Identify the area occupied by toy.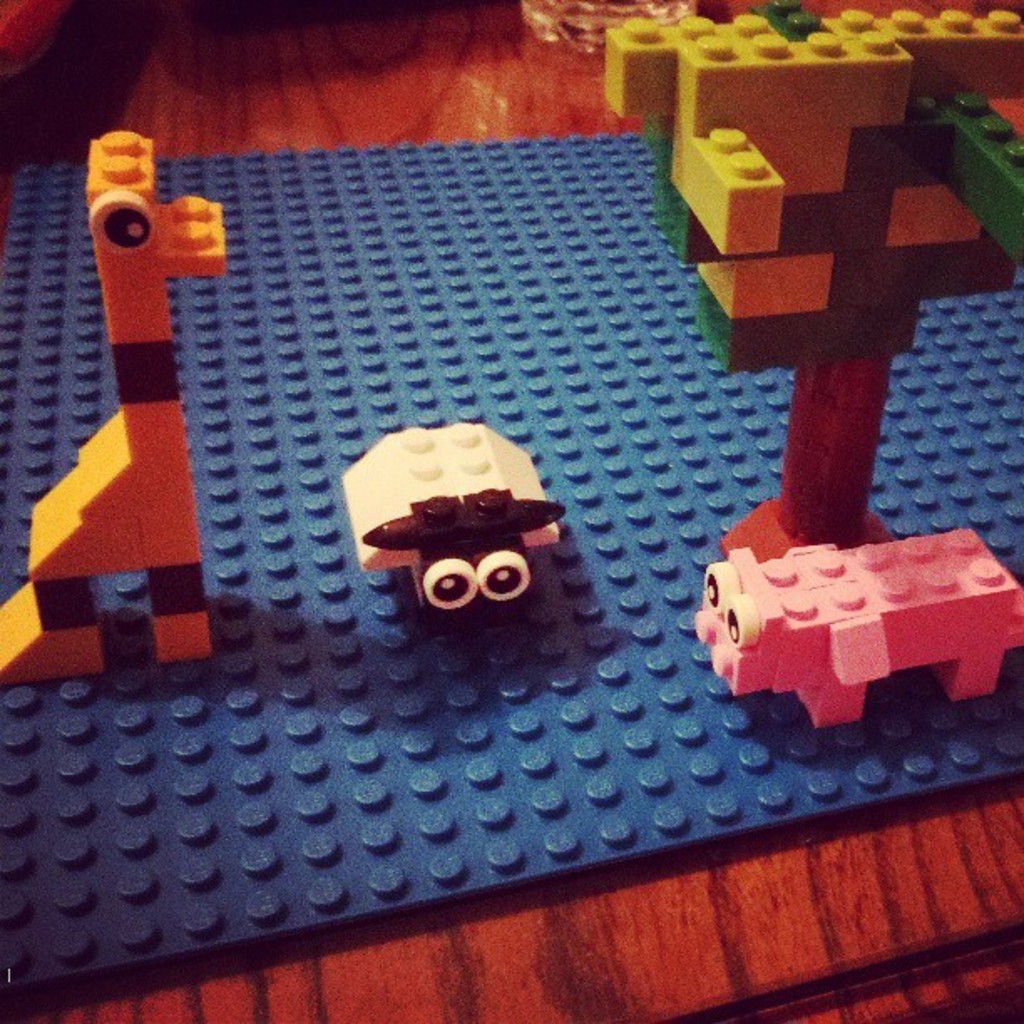
Area: [left=689, top=525, right=1022, bottom=738].
